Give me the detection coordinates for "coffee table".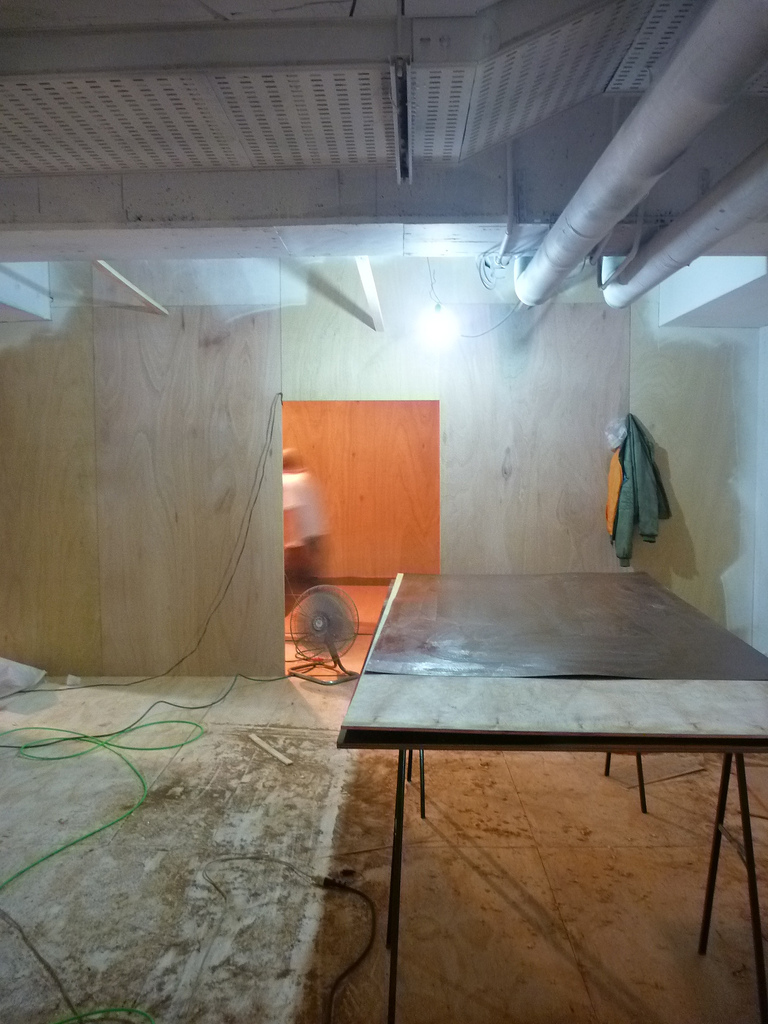
locate(316, 542, 748, 938).
